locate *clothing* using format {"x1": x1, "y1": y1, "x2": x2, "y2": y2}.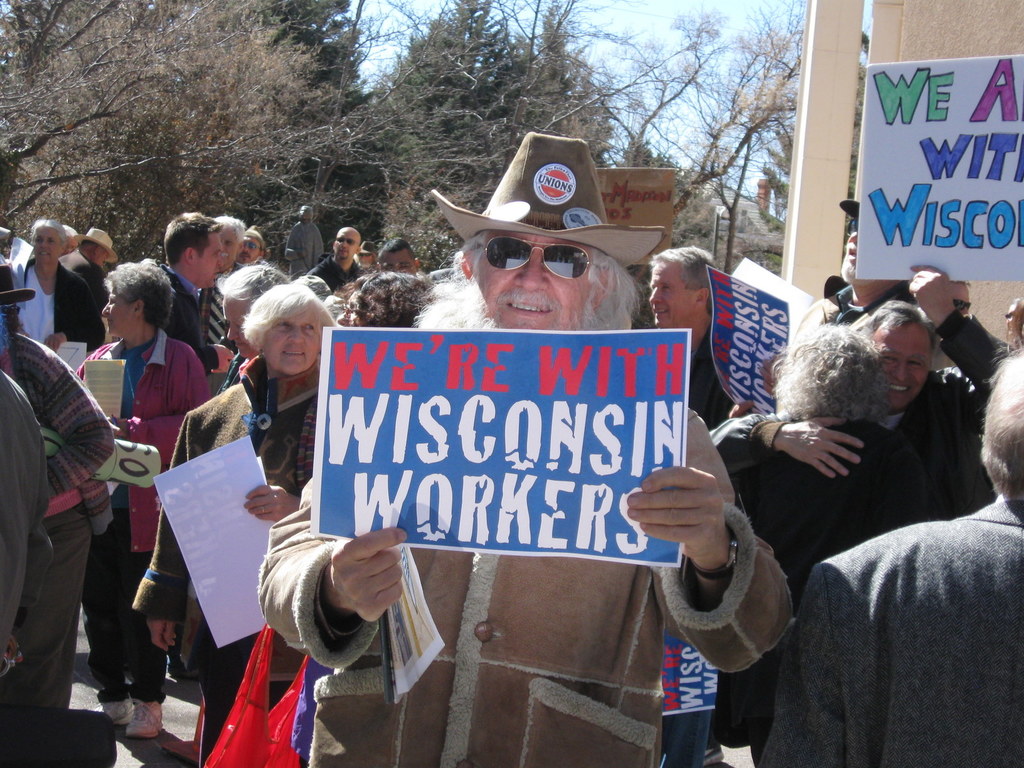
{"x1": 249, "y1": 476, "x2": 794, "y2": 765}.
